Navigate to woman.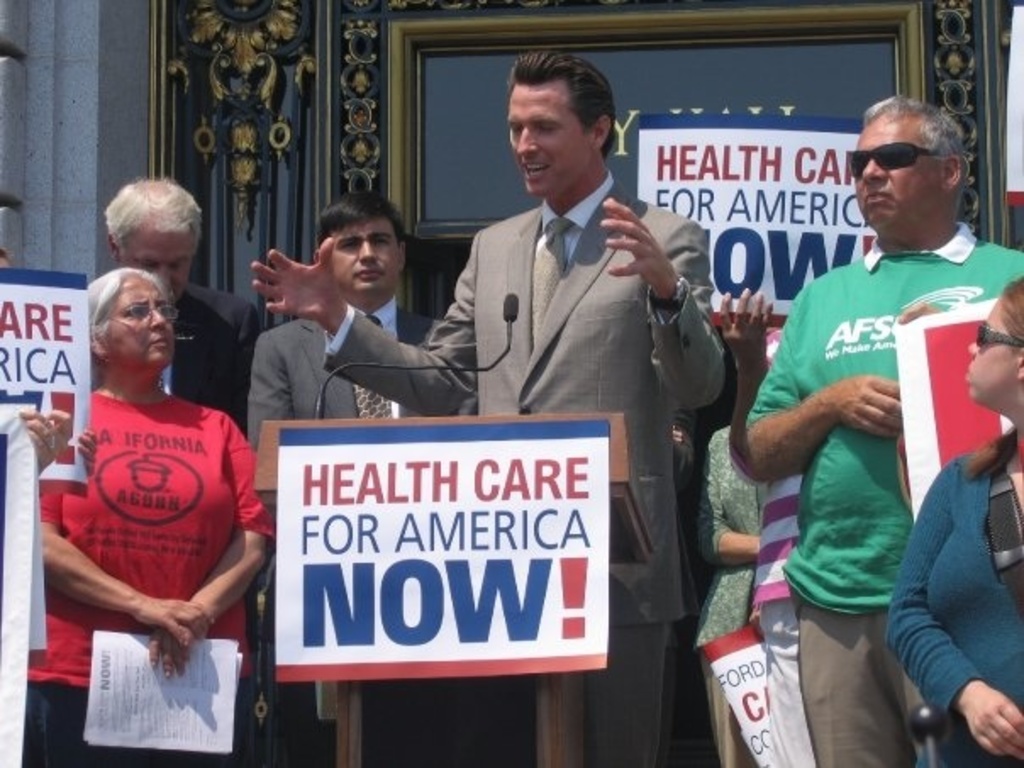
Navigation target: {"left": 692, "top": 426, "right": 771, "bottom": 766}.
